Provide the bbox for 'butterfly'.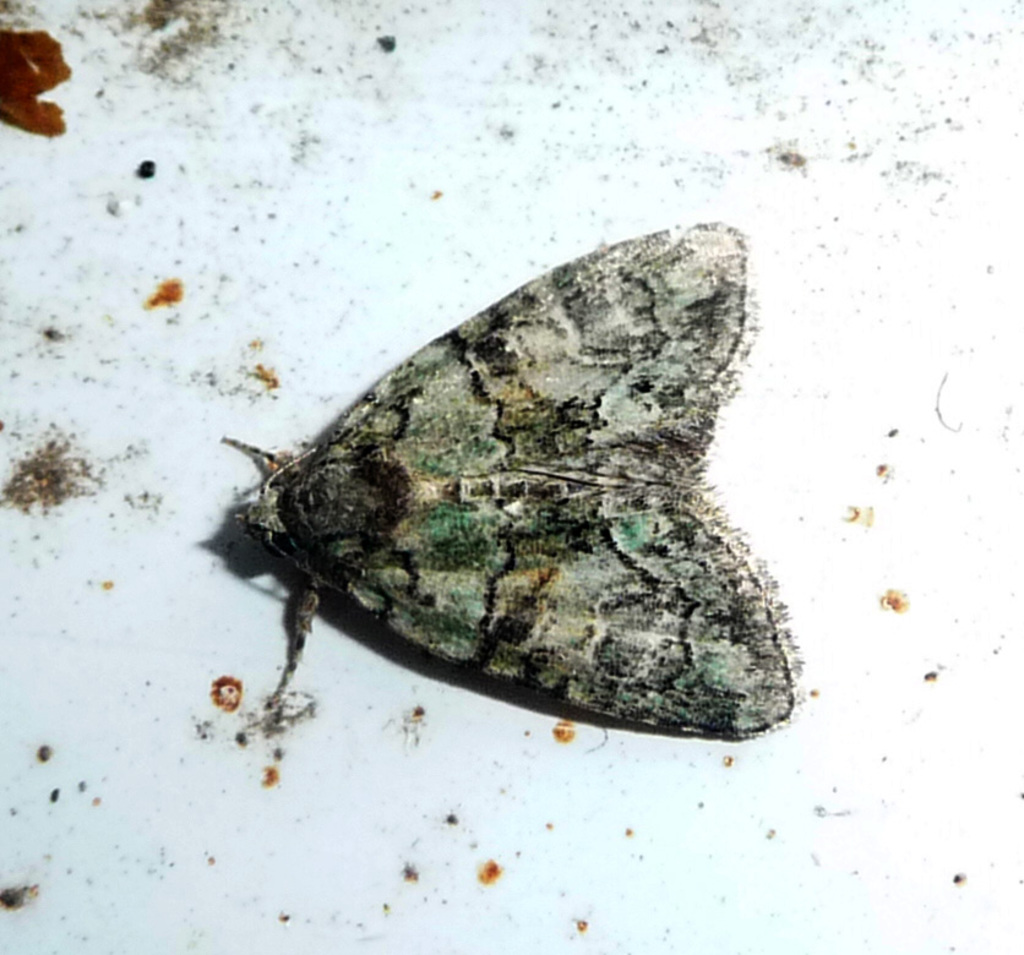
{"left": 232, "top": 223, "right": 811, "bottom": 742}.
